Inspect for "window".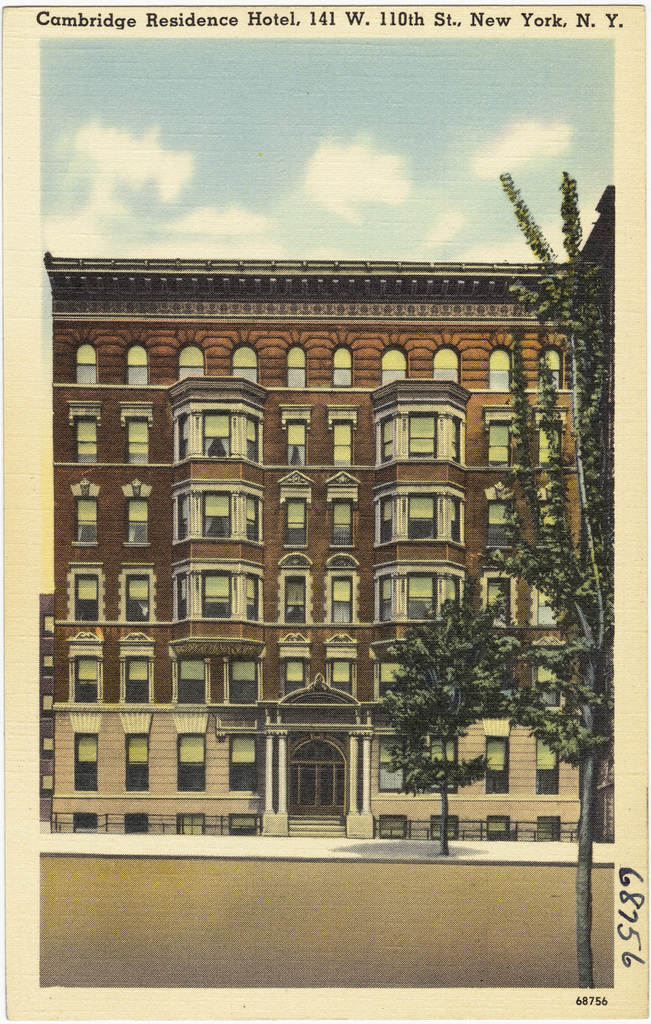
Inspection: bbox=(286, 424, 307, 471).
